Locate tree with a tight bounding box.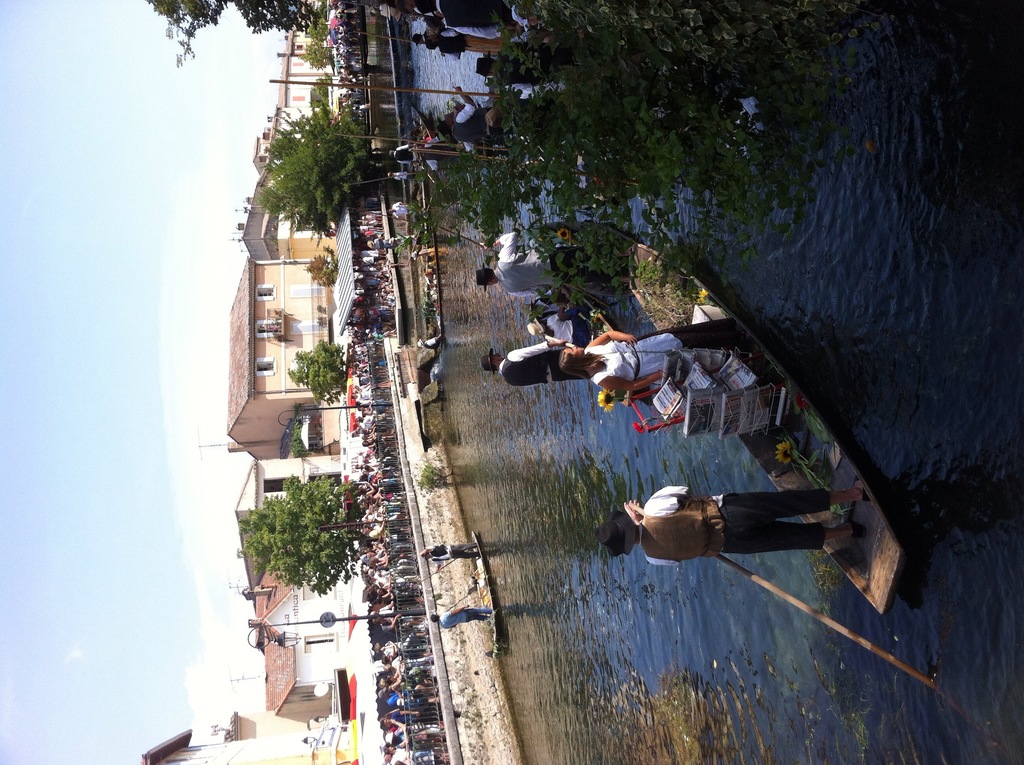
detection(228, 469, 356, 591).
